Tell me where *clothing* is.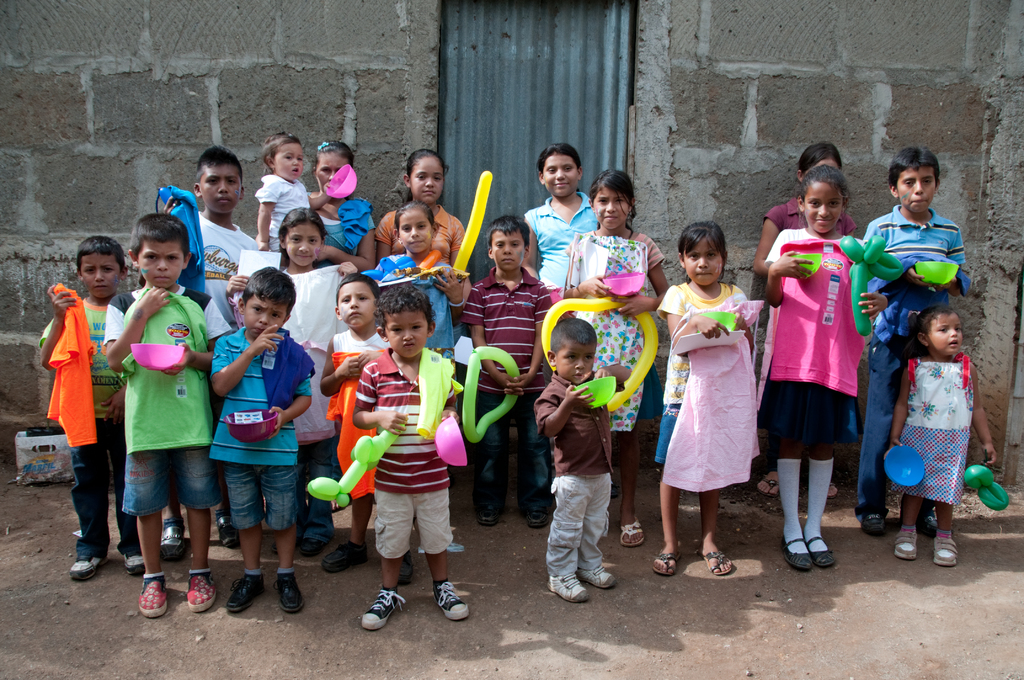
*clothing* is at (x1=257, y1=172, x2=323, y2=248).
